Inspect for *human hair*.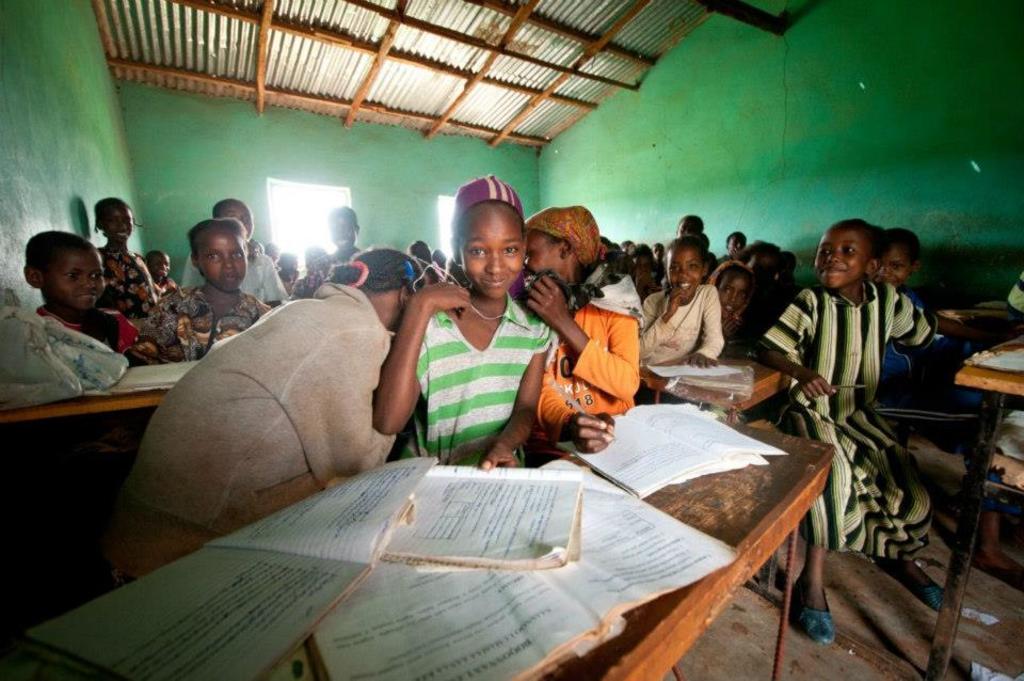
Inspection: <box>473,199,525,237</box>.
